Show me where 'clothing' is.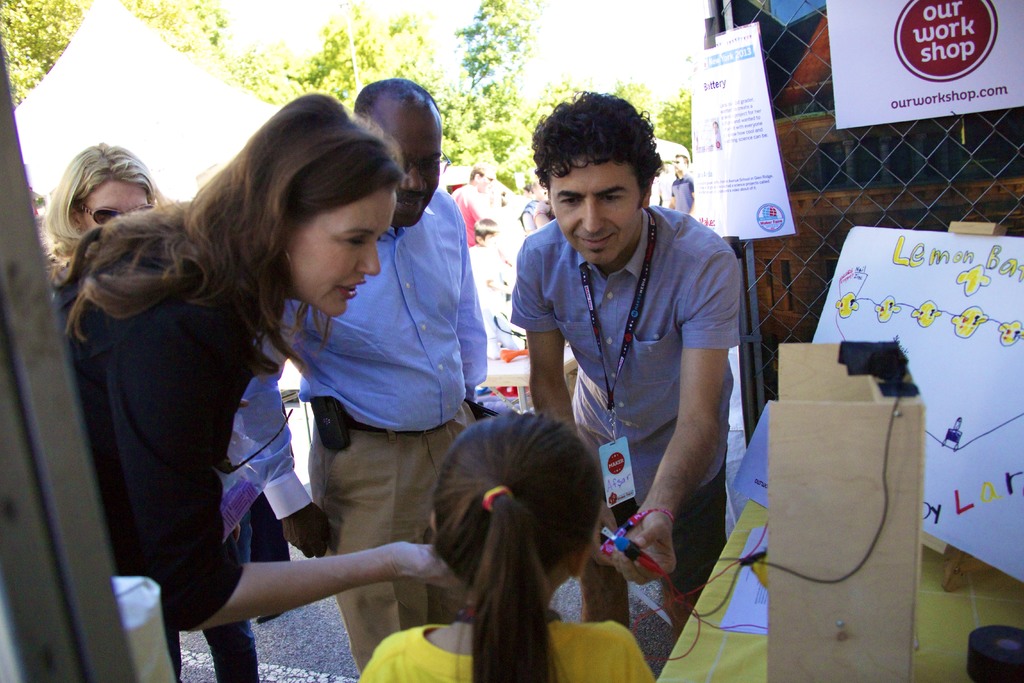
'clothing' is at l=228, t=192, r=485, b=673.
